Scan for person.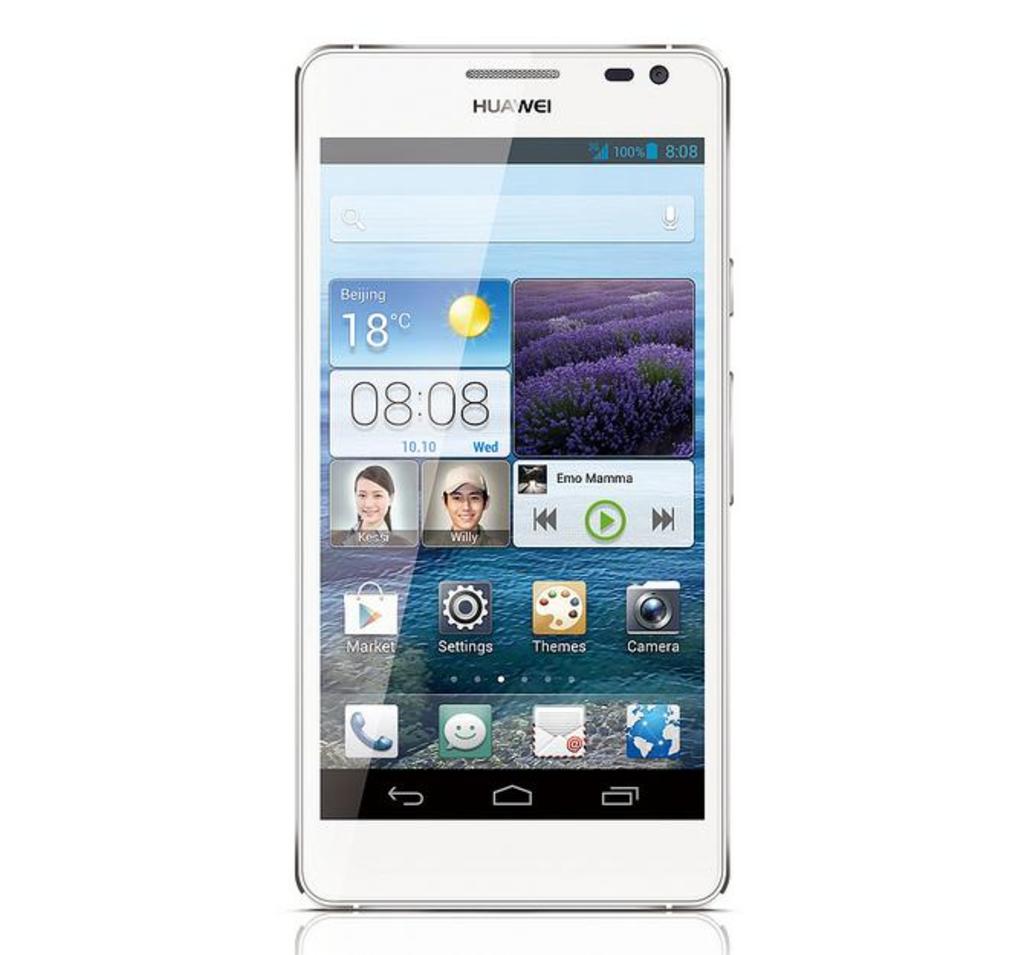
Scan result: 428,466,501,545.
